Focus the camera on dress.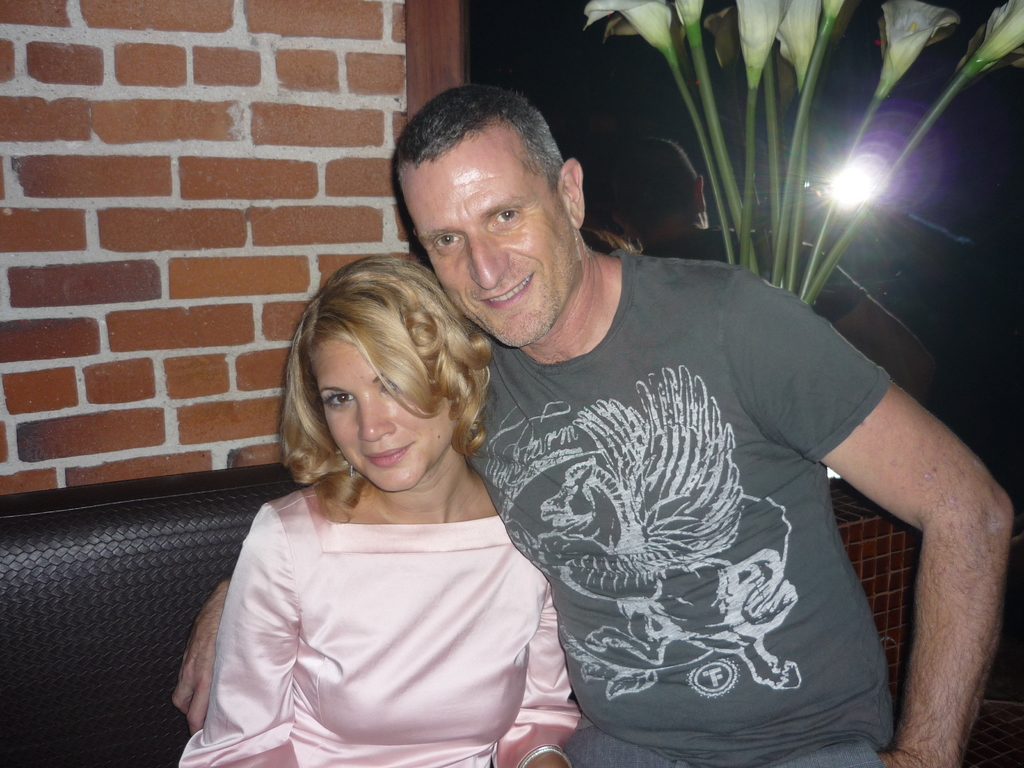
Focus region: {"left": 488, "top": 278, "right": 931, "bottom": 767}.
